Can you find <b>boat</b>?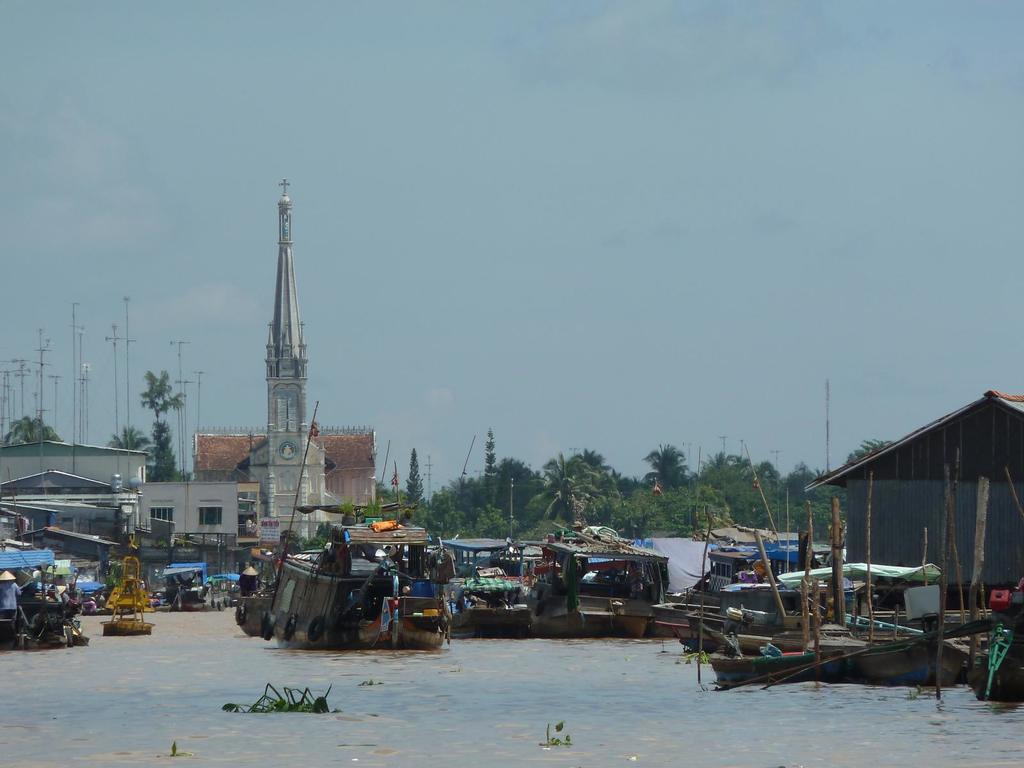
Yes, bounding box: (467, 512, 663, 641).
